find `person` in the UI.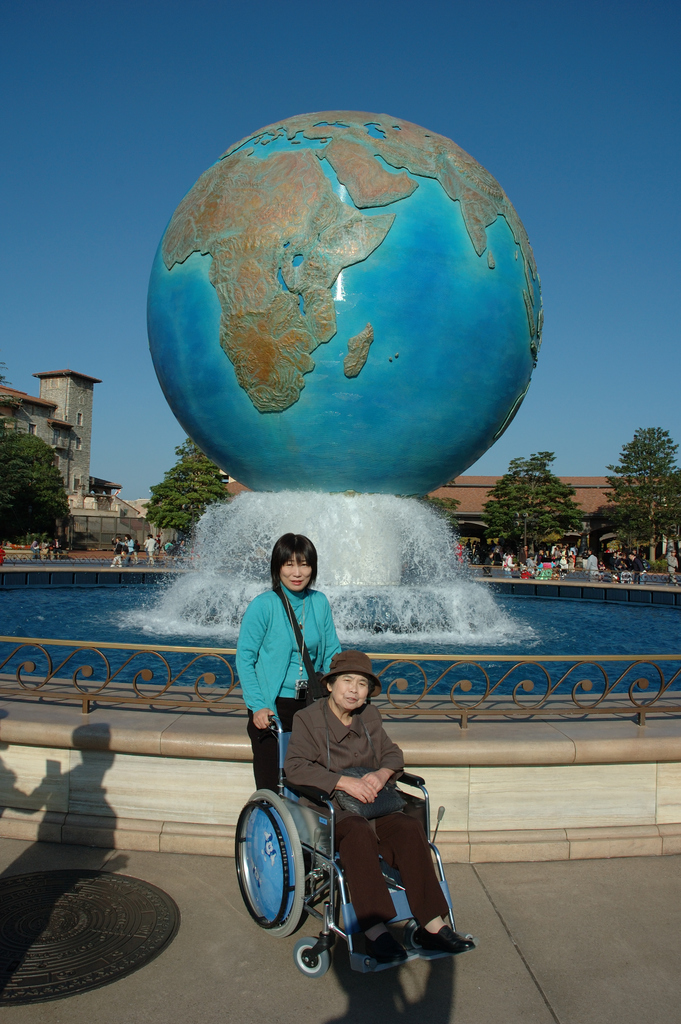
UI element at region(664, 548, 680, 585).
